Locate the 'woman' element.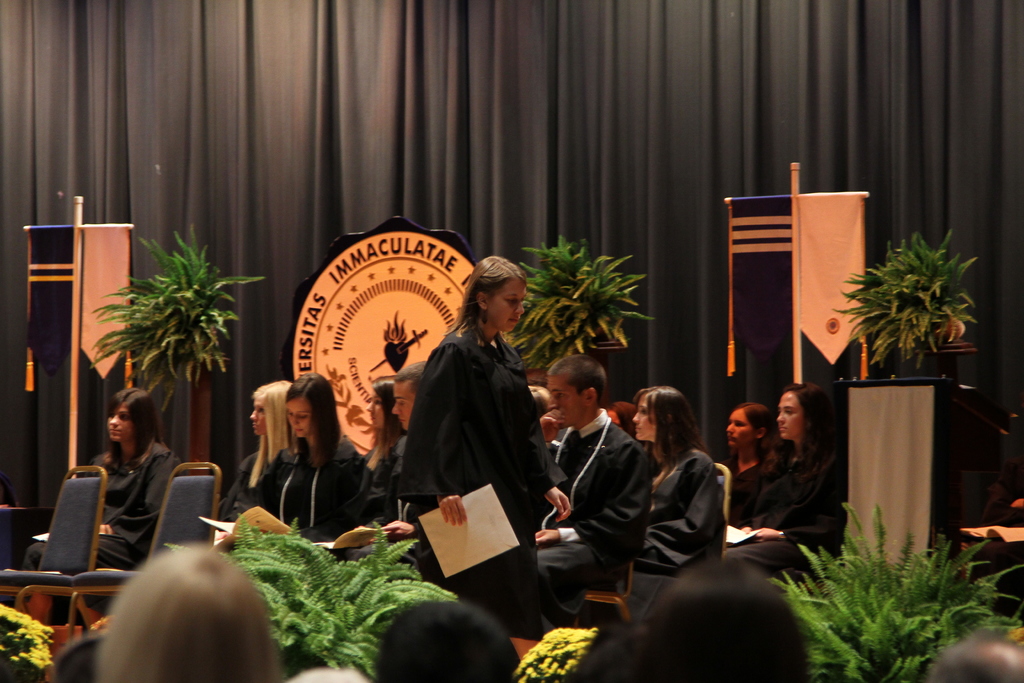
Element bbox: [left=407, top=233, right=554, bottom=638].
